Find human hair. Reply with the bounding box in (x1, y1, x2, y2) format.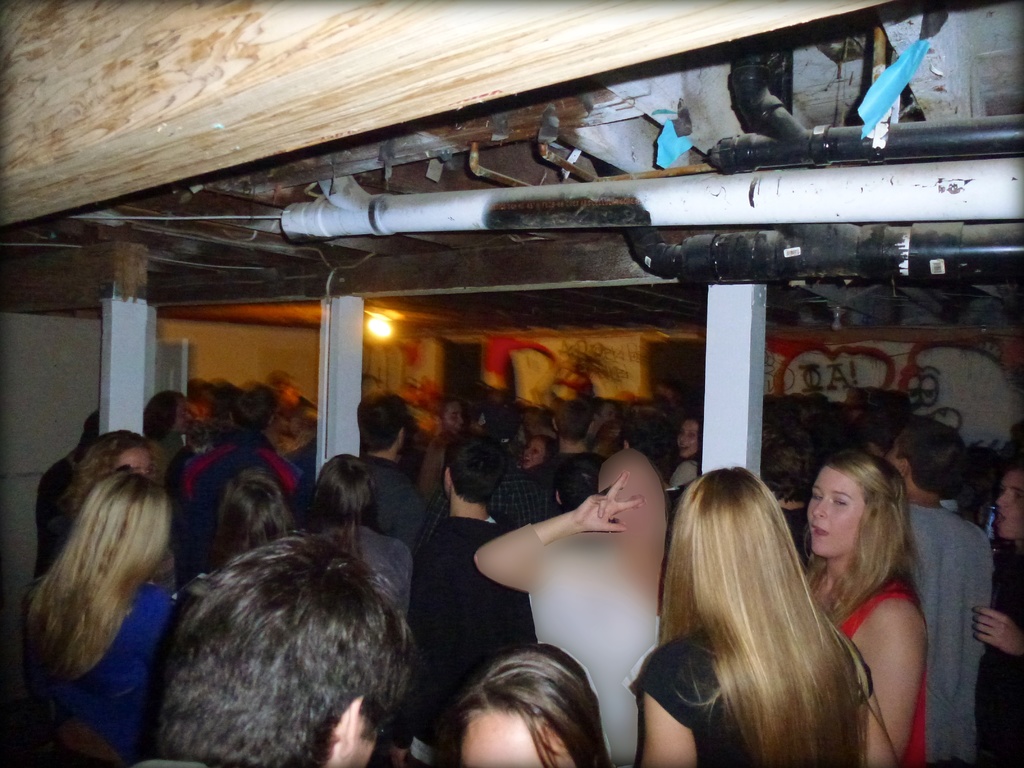
(644, 462, 883, 767).
